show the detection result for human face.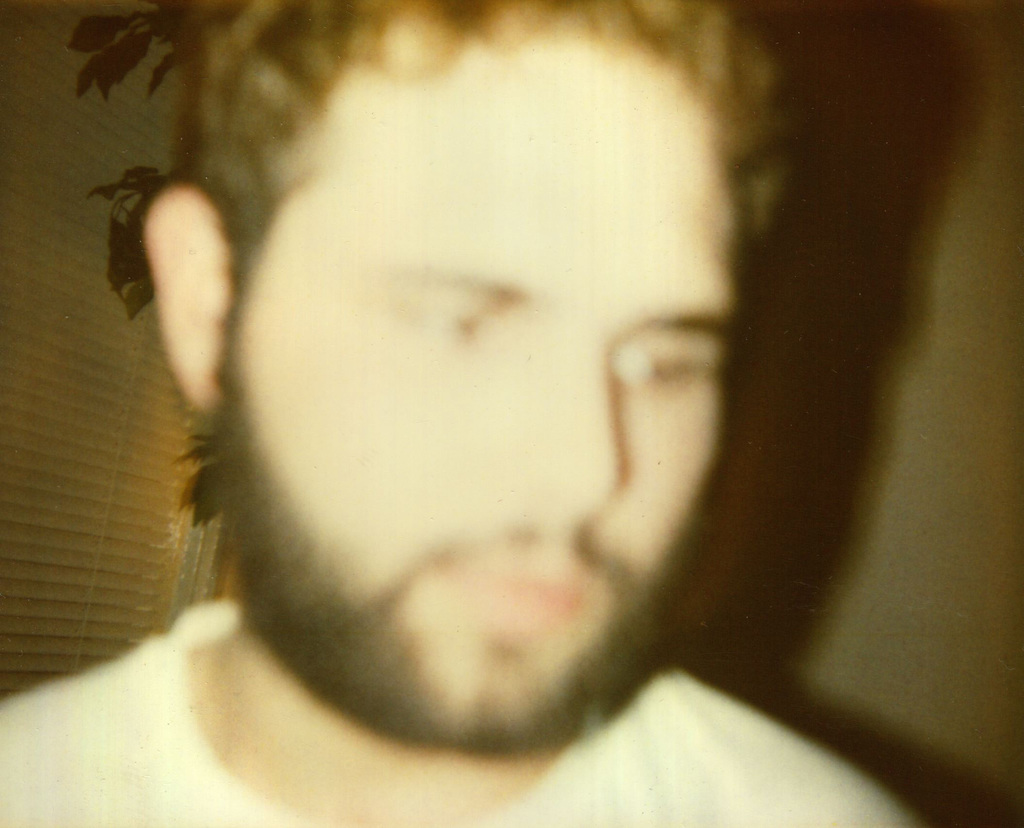
detection(234, 53, 732, 726).
